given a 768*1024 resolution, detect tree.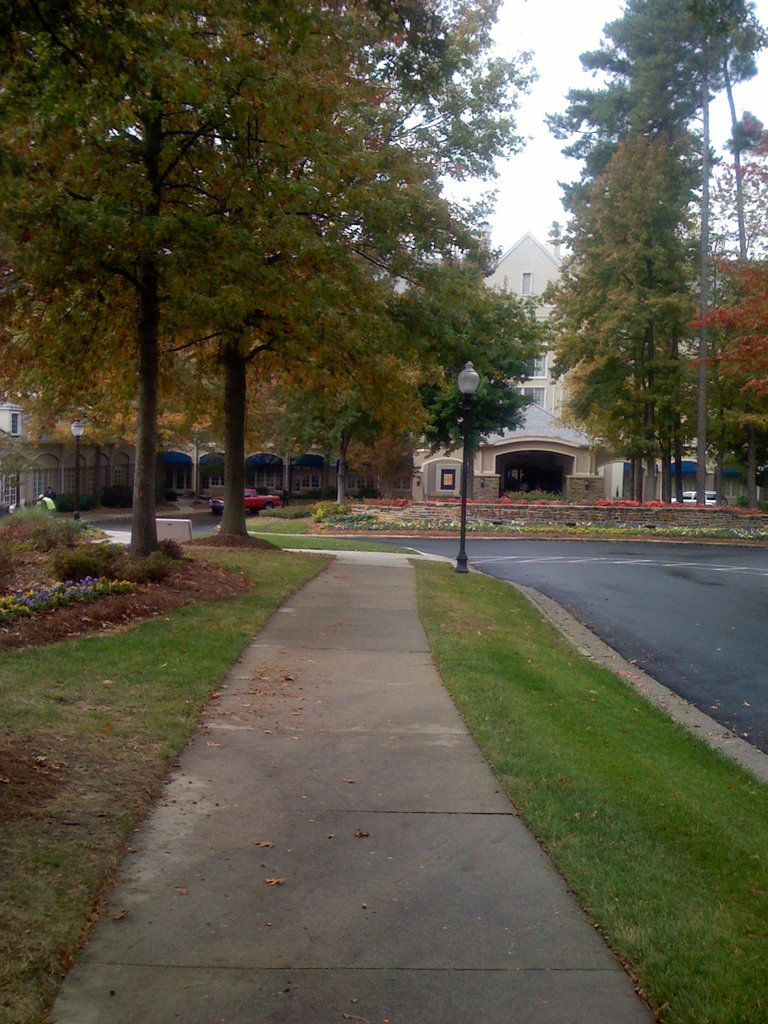
Rect(326, 1, 536, 490).
